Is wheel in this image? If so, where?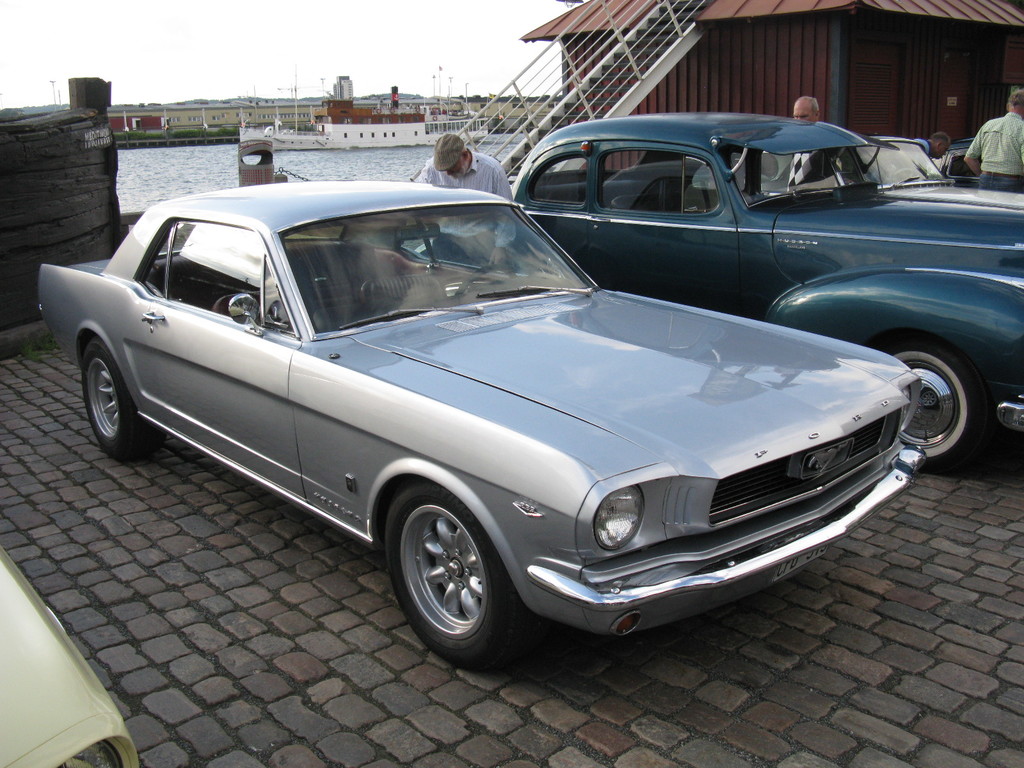
Yes, at {"x1": 377, "y1": 482, "x2": 538, "y2": 667}.
